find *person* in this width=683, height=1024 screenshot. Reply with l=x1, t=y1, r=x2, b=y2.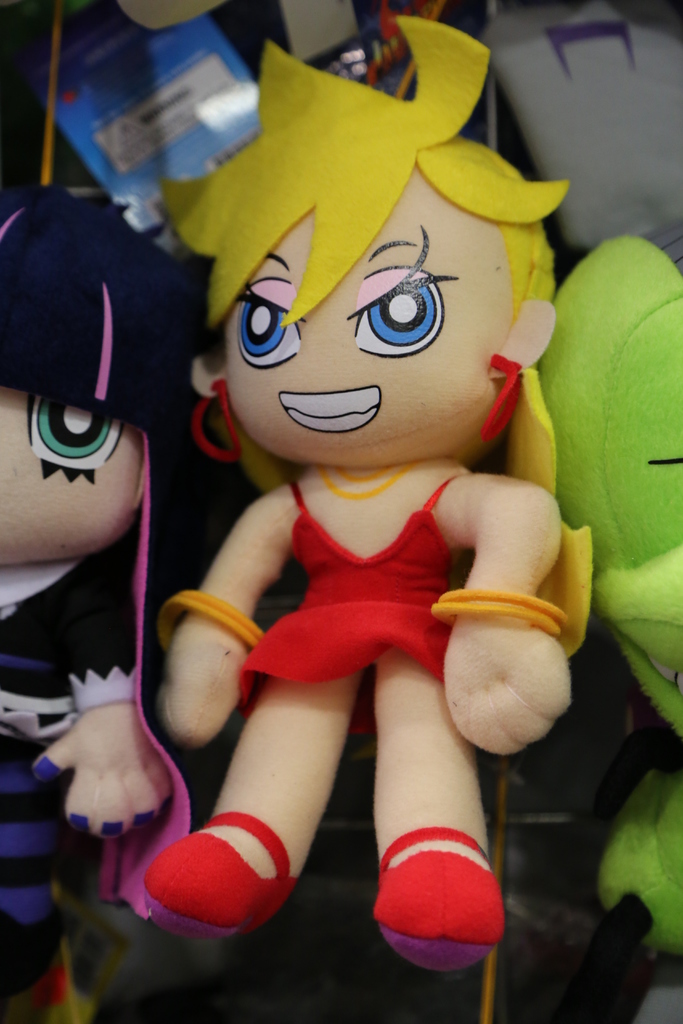
l=136, t=15, r=593, b=968.
